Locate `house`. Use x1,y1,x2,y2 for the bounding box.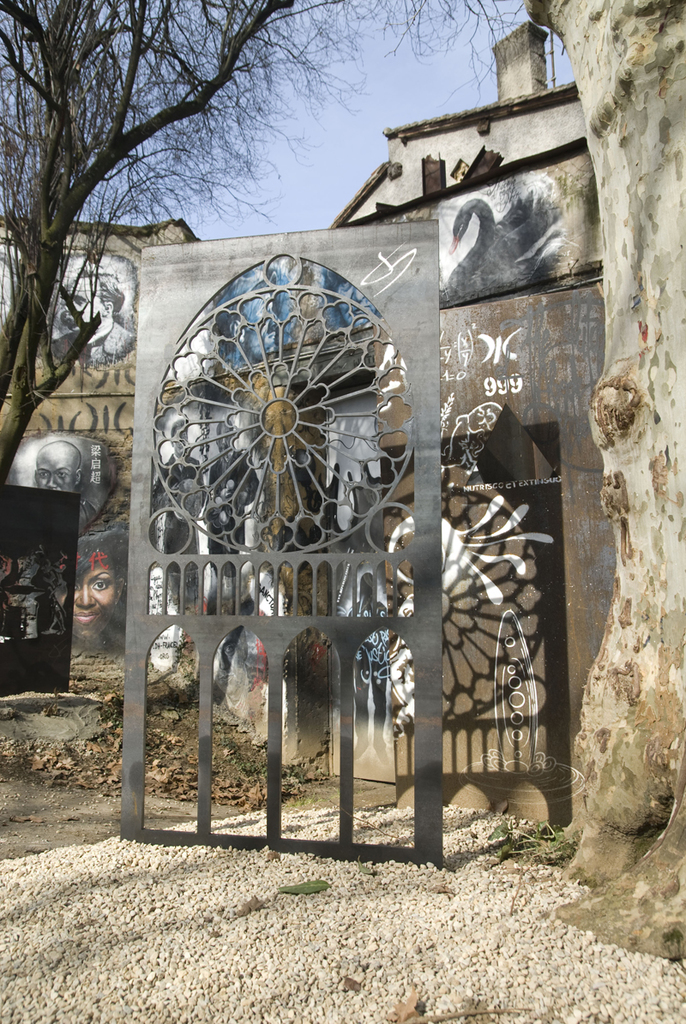
310,19,609,845.
